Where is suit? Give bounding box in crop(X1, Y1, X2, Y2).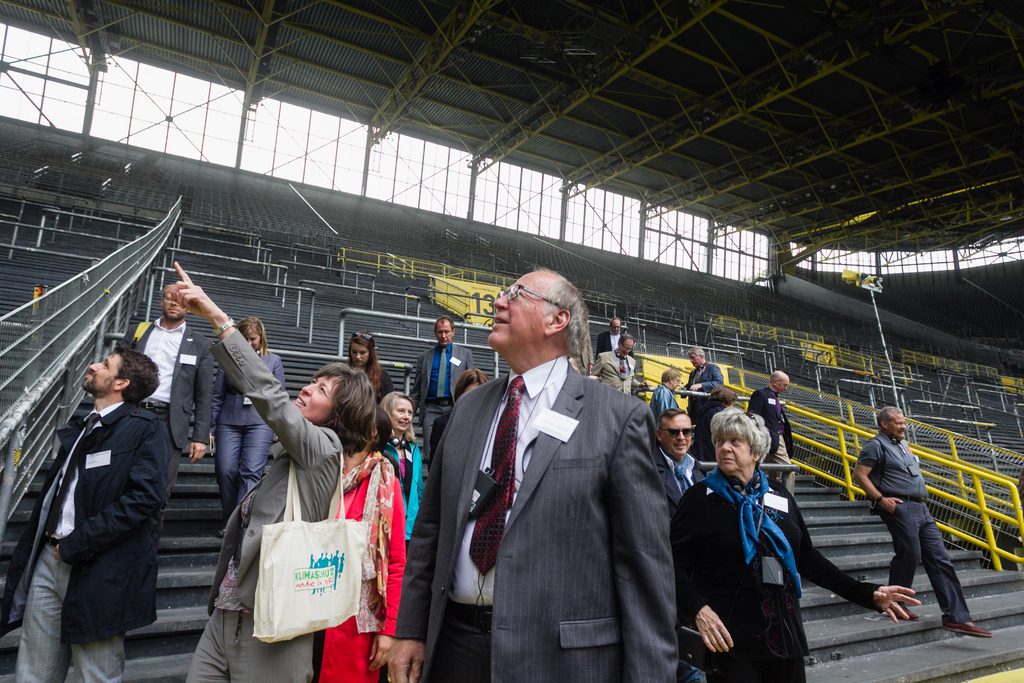
crop(597, 331, 623, 352).
